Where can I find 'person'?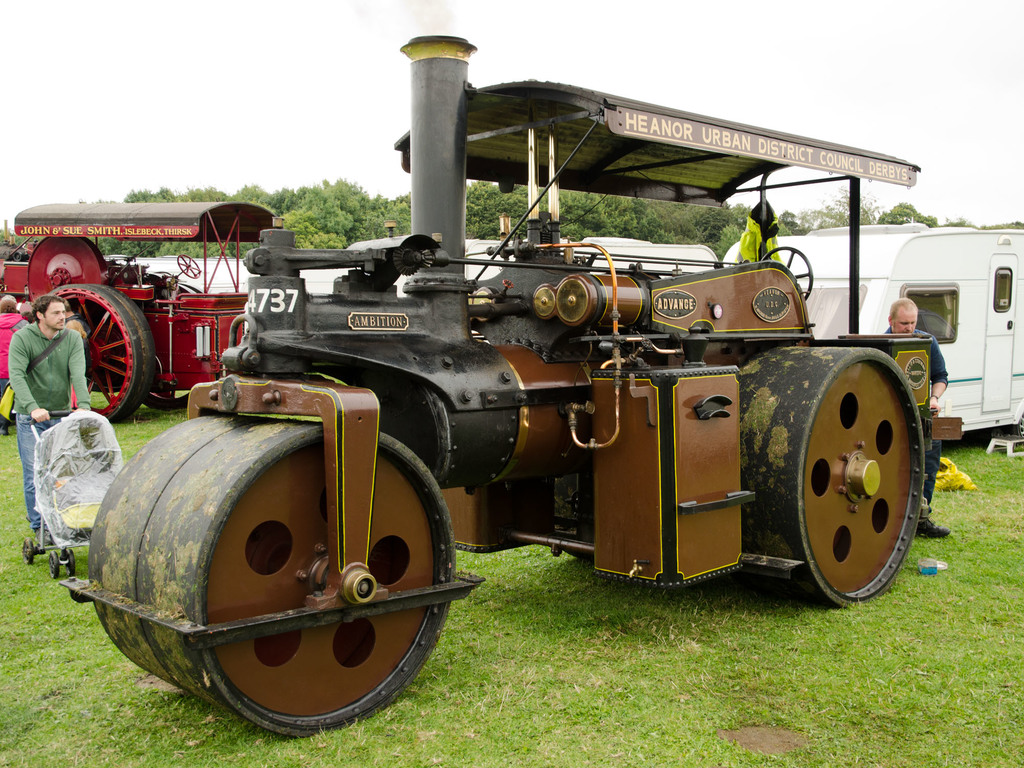
You can find it at x1=881 y1=294 x2=948 y2=553.
